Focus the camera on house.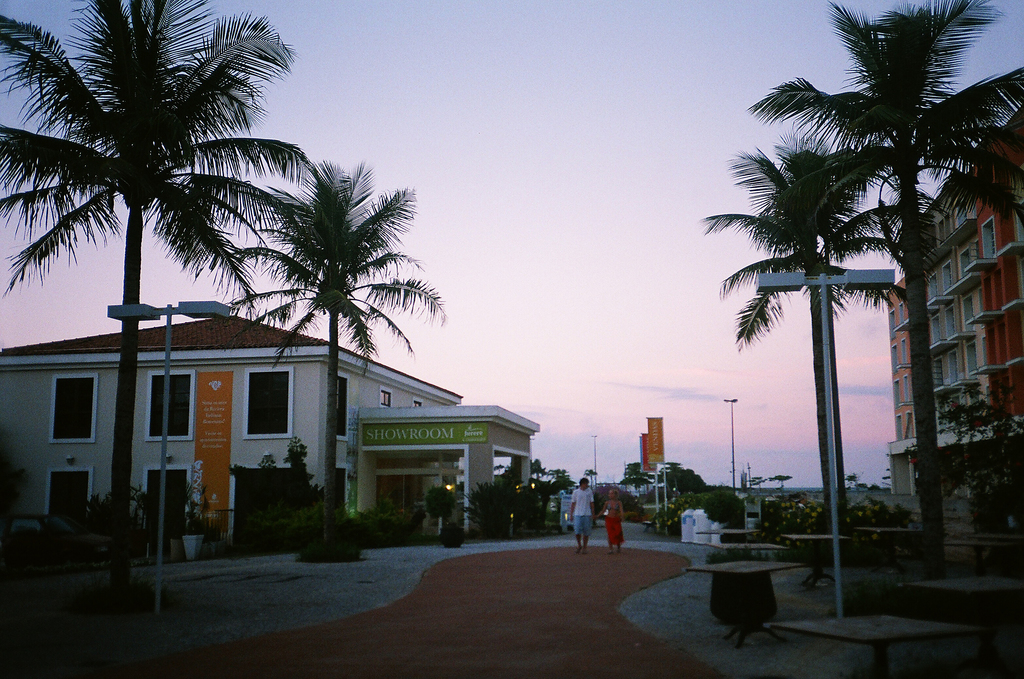
Focus region: <bbox>623, 475, 652, 497</bbox>.
